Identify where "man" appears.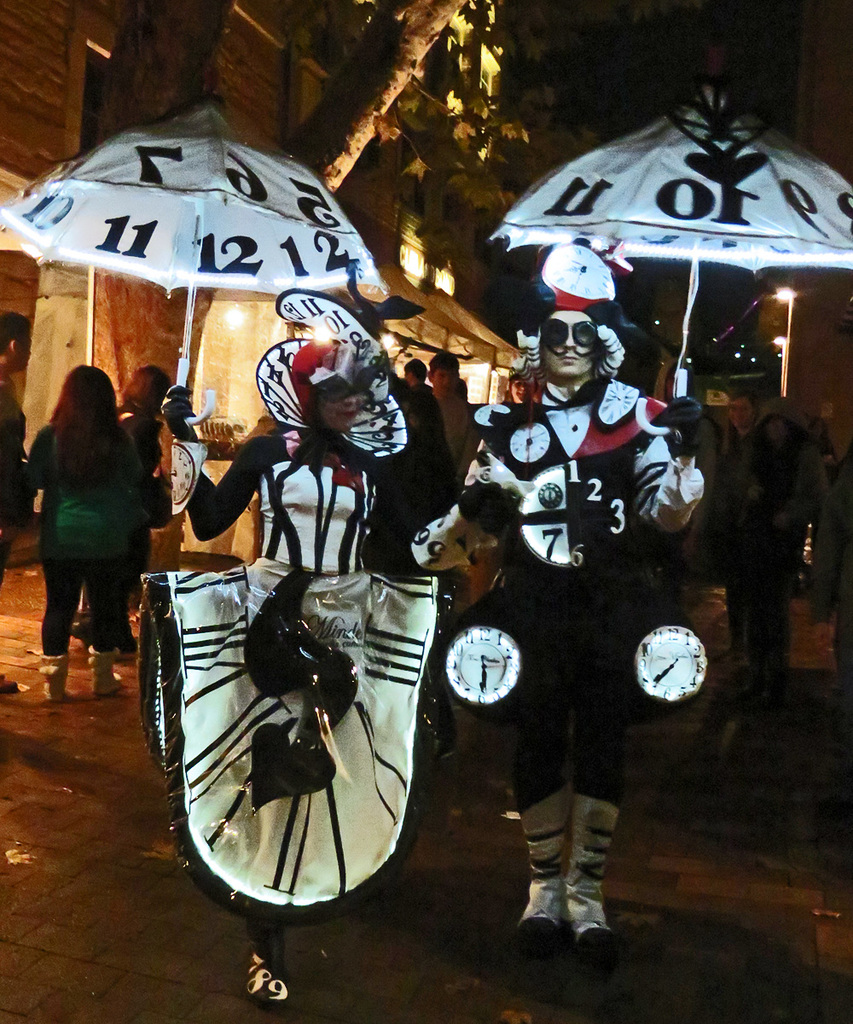
Appears at (x1=403, y1=356, x2=450, y2=462).
